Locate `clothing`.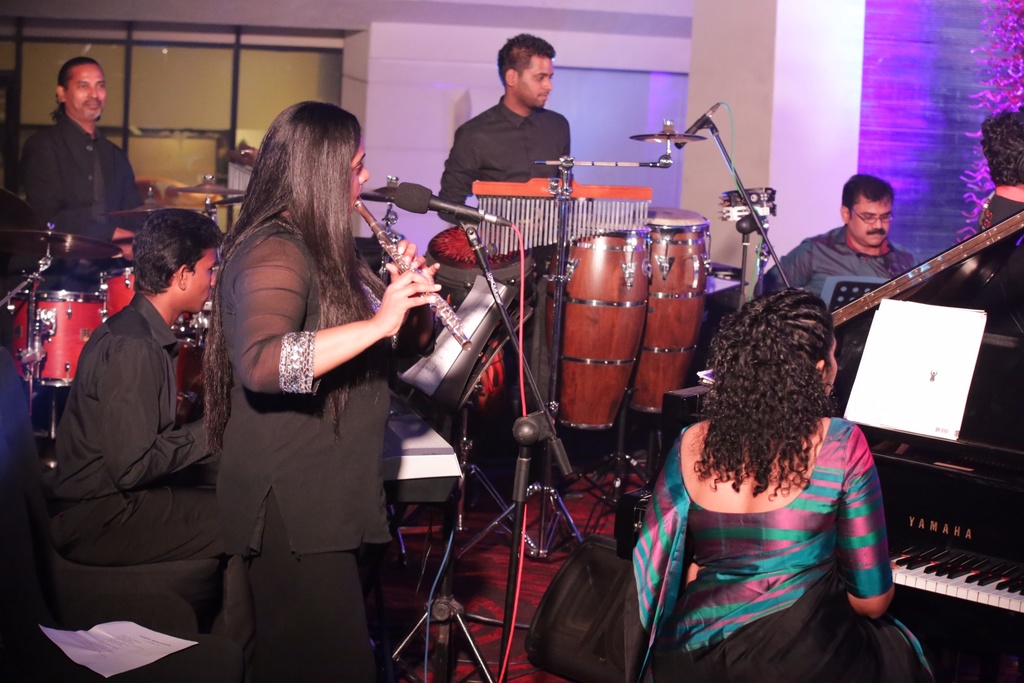
Bounding box: 435, 89, 575, 401.
